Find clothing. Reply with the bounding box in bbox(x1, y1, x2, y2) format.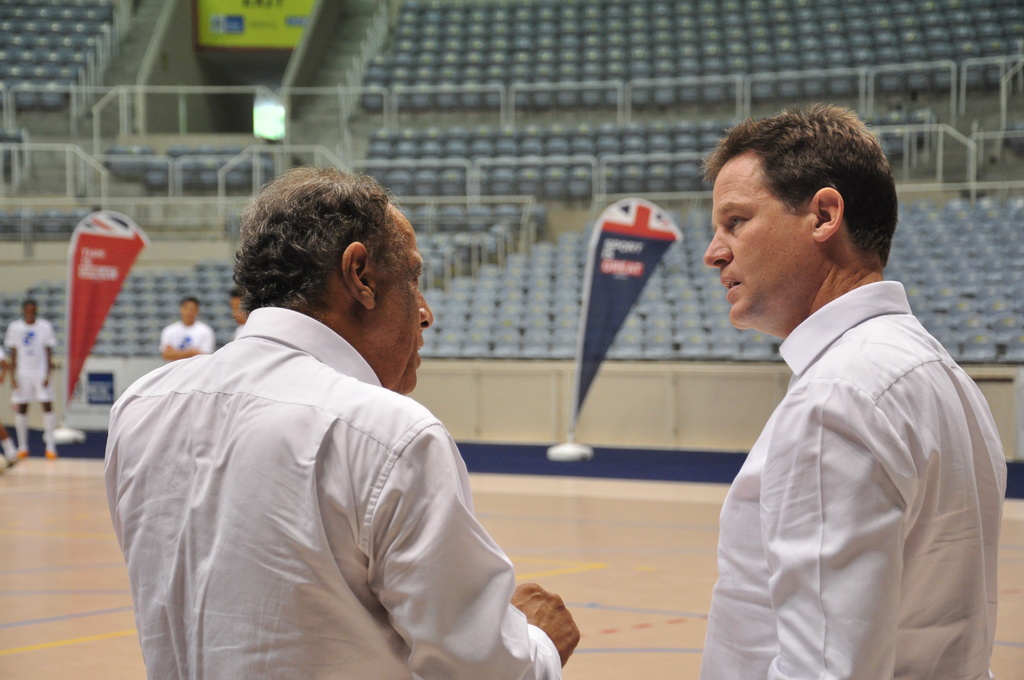
bbox(153, 311, 221, 353).
